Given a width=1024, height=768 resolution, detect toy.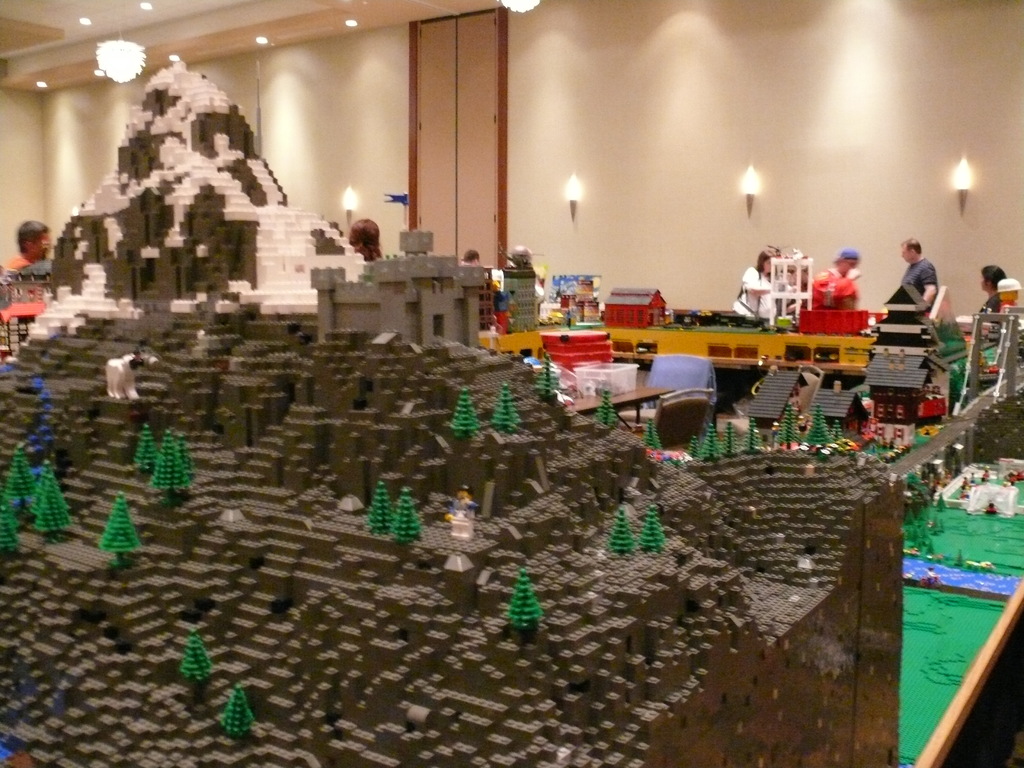
(445, 387, 483, 435).
